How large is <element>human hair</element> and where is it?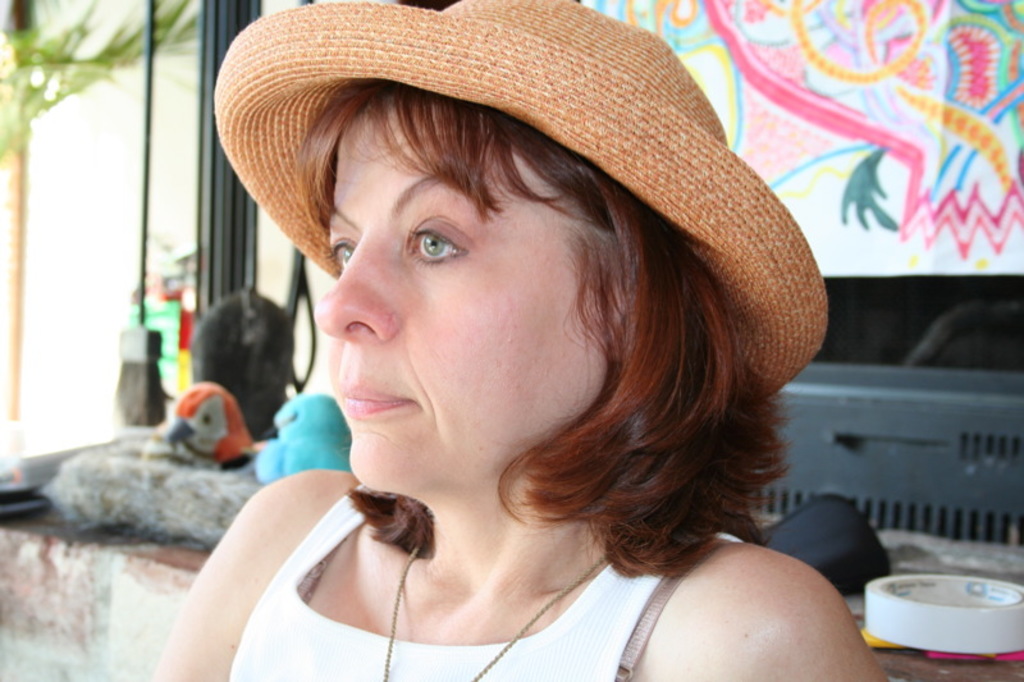
Bounding box: rect(340, 77, 796, 576).
